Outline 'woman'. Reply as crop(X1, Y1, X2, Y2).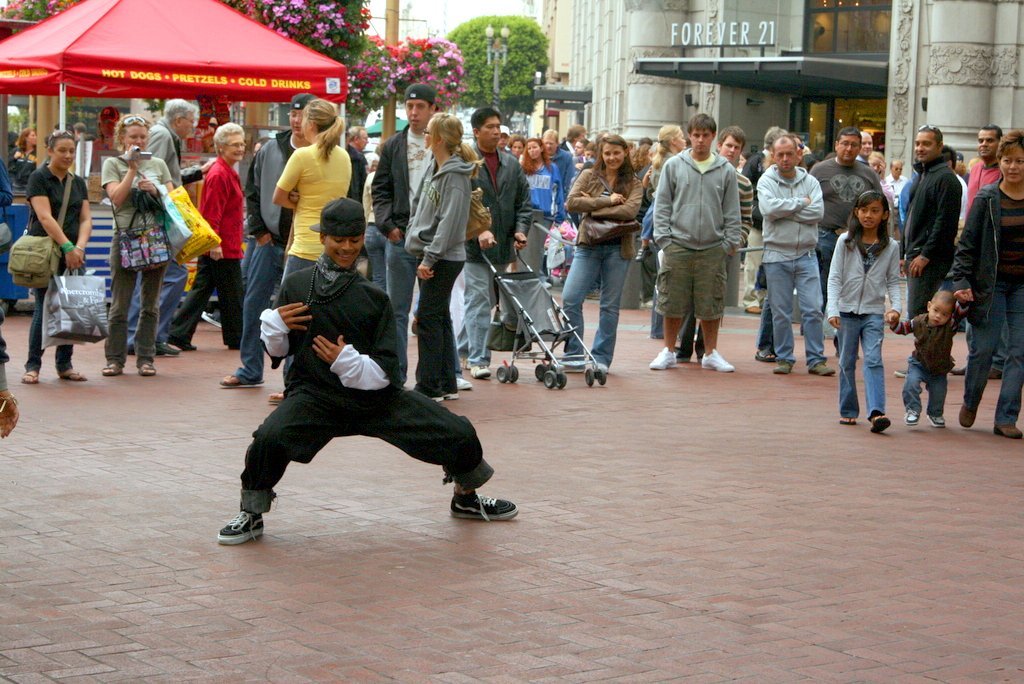
crop(405, 110, 479, 403).
